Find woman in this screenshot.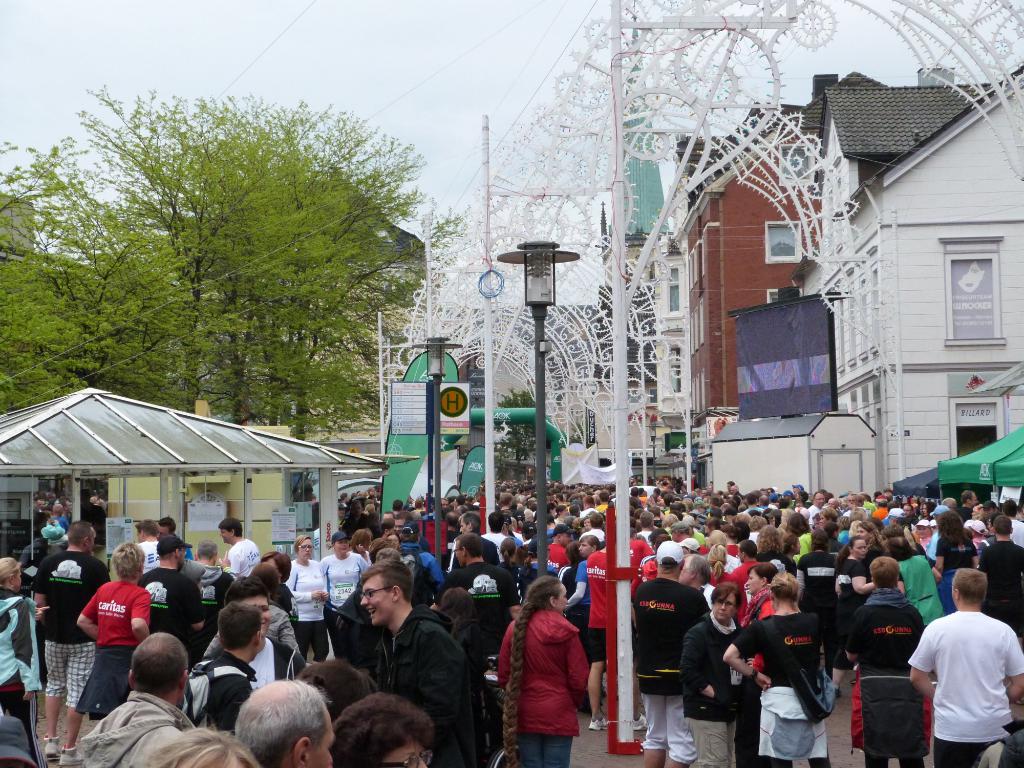
The bounding box for woman is {"left": 0, "top": 561, "right": 52, "bottom": 767}.
